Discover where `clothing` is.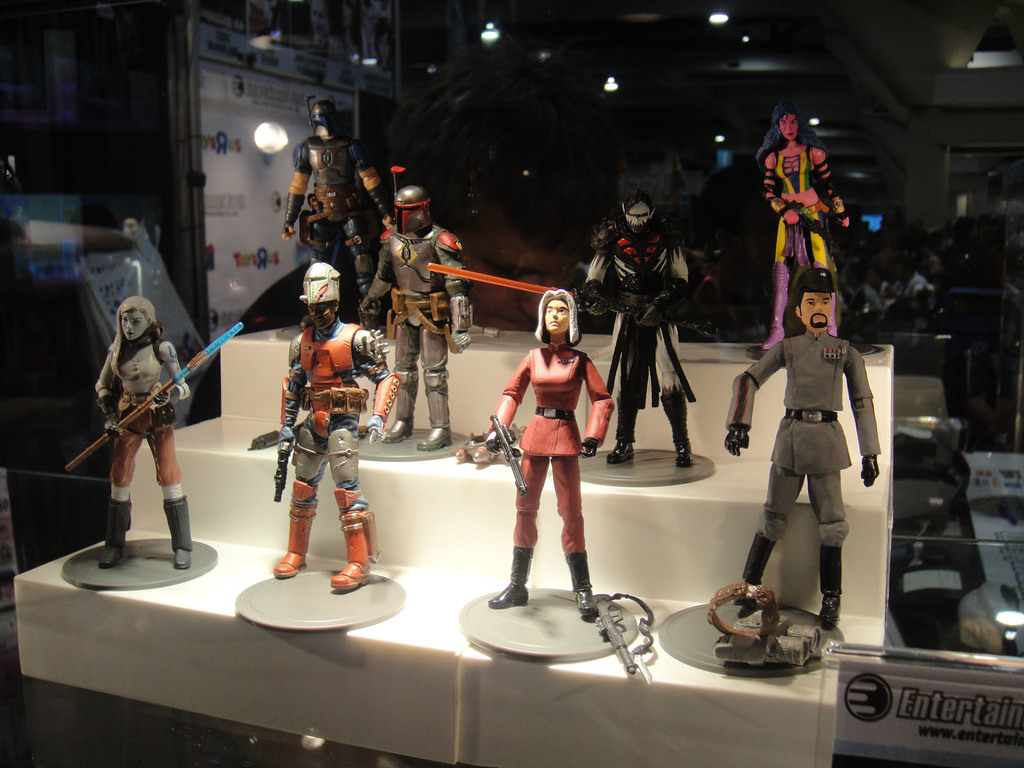
Discovered at <box>96,339,188,500</box>.
